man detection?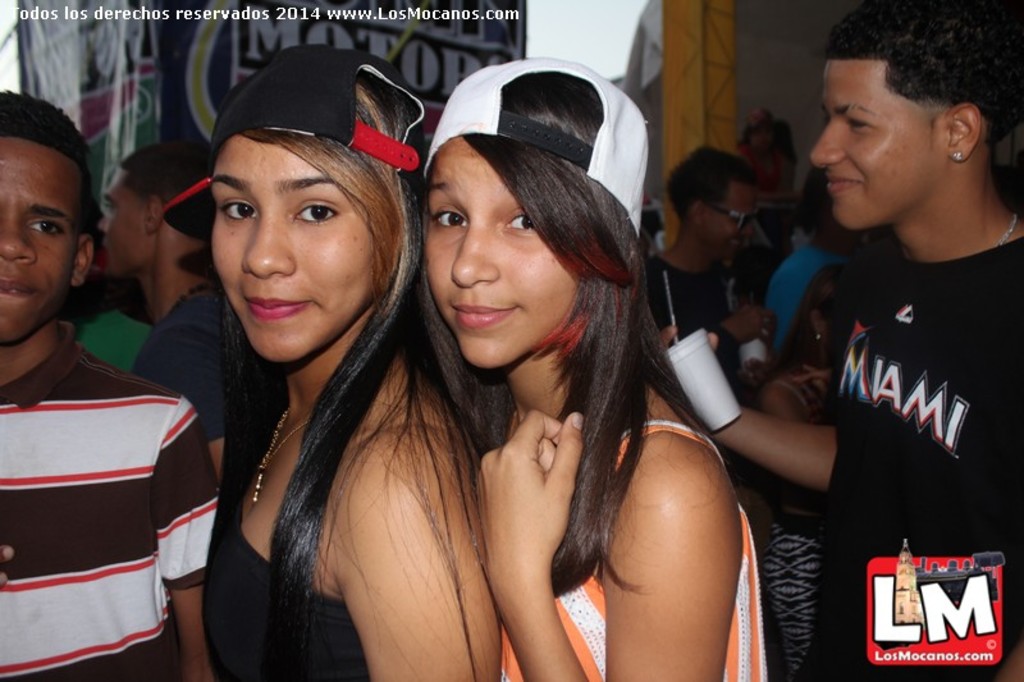
(84,139,255,482)
